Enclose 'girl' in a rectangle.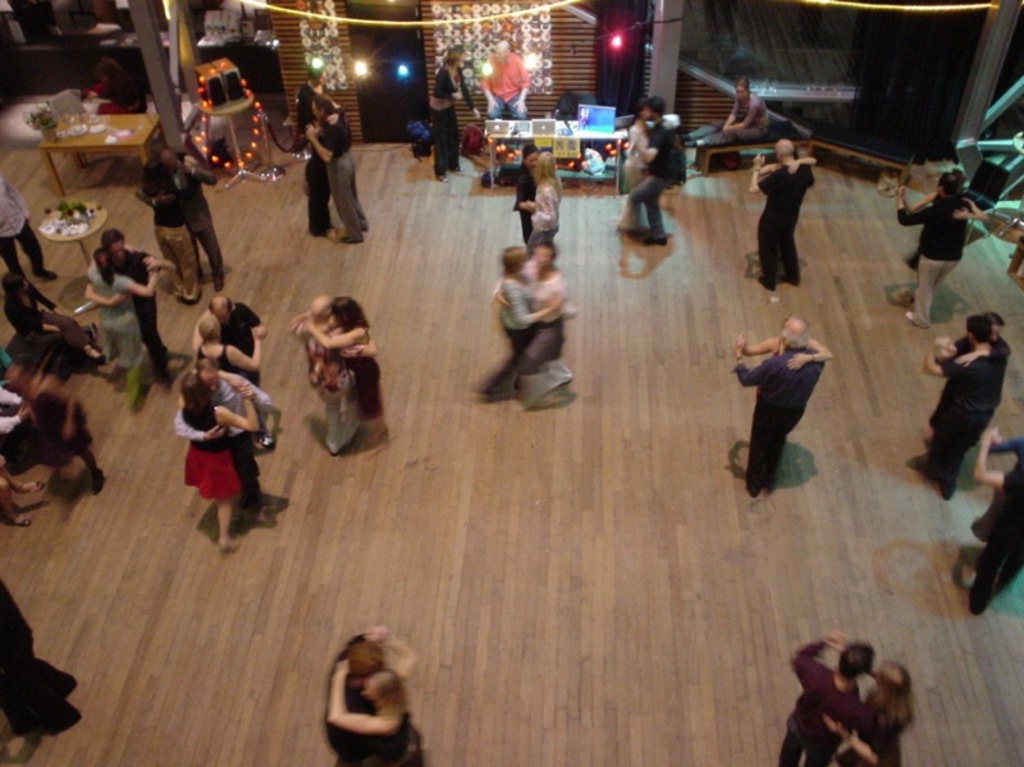
{"left": 132, "top": 159, "right": 193, "bottom": 300}.
